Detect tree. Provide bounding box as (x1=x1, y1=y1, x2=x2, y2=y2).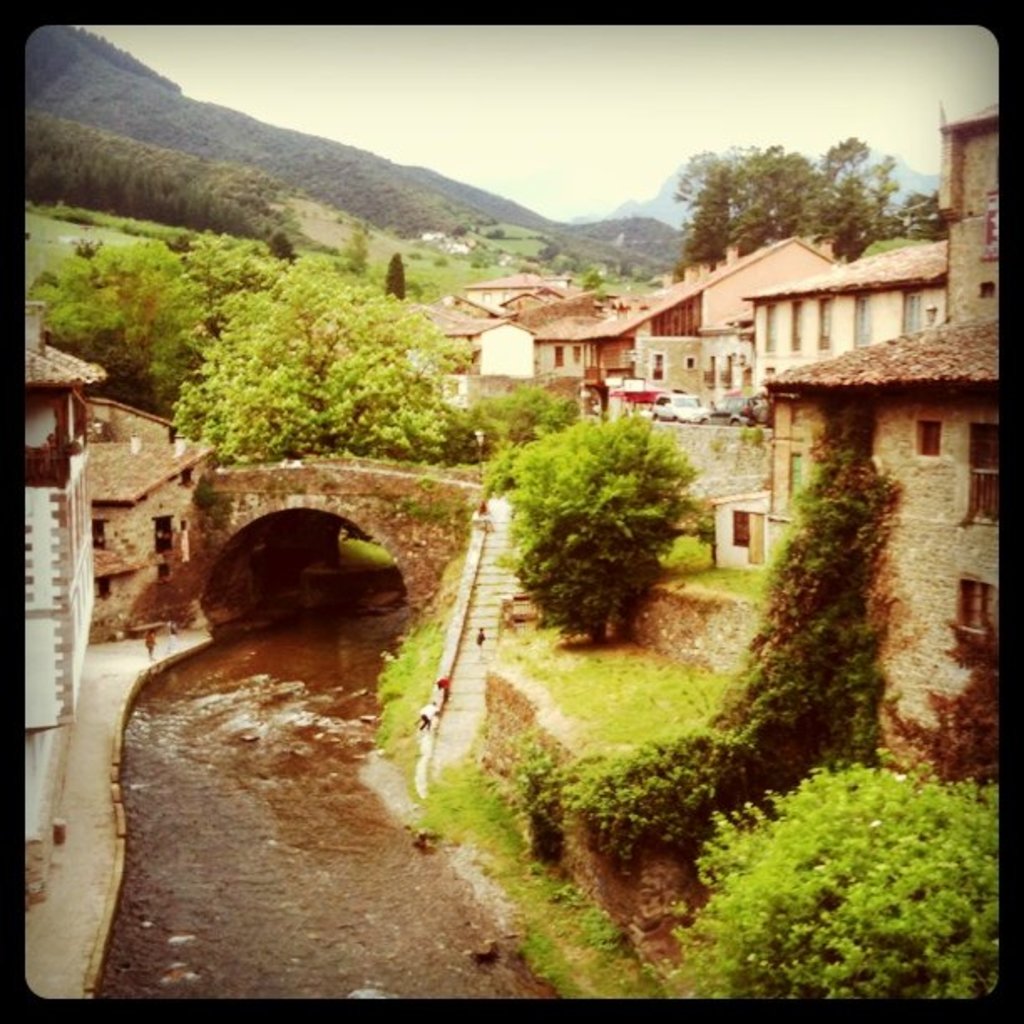
(x1=559, y1=395, x2=872, y2=863).
